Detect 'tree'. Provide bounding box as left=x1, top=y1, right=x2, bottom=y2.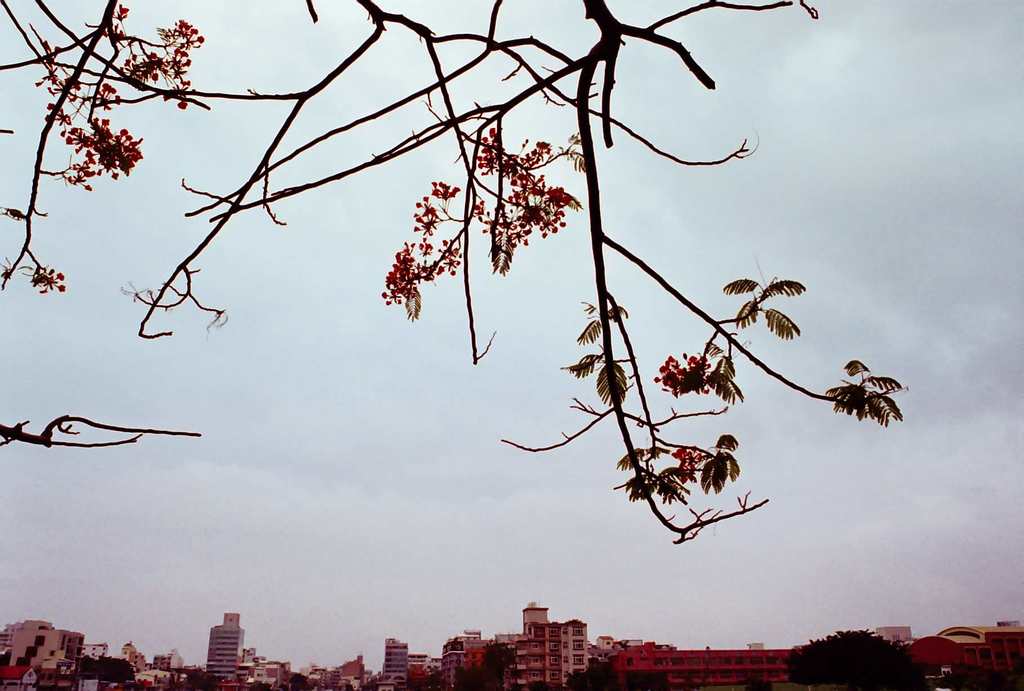
left=0, top=0, right=917, bottom=541.
